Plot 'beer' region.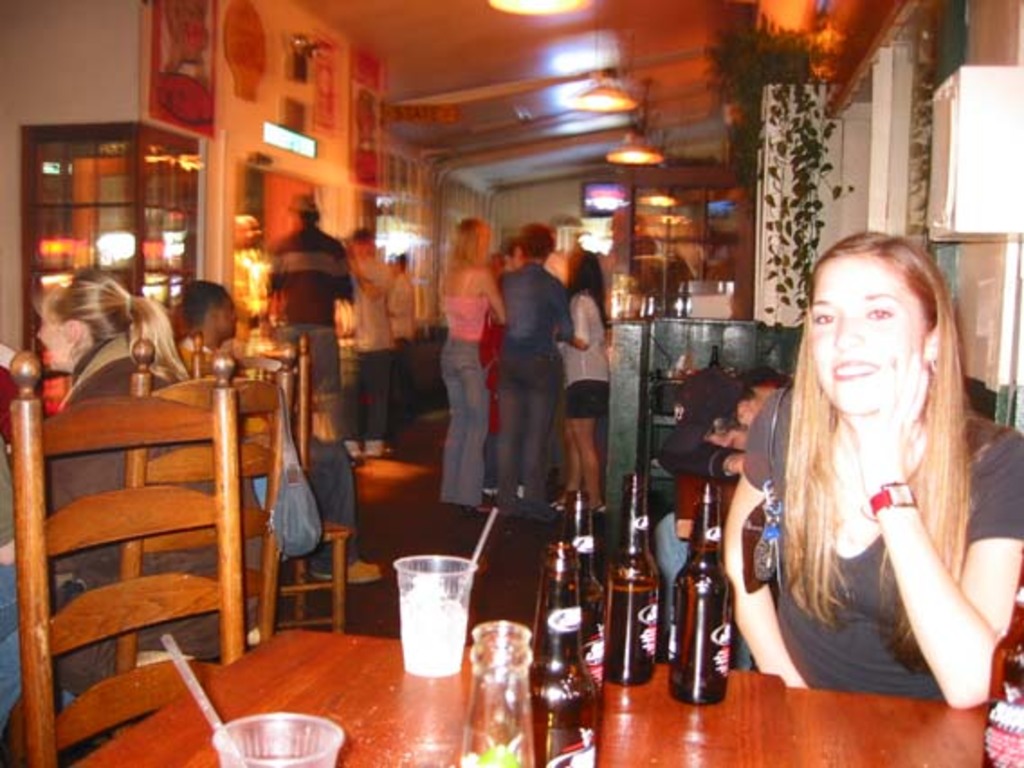
Plotted at l=667, t=480, r=736, b=709.
